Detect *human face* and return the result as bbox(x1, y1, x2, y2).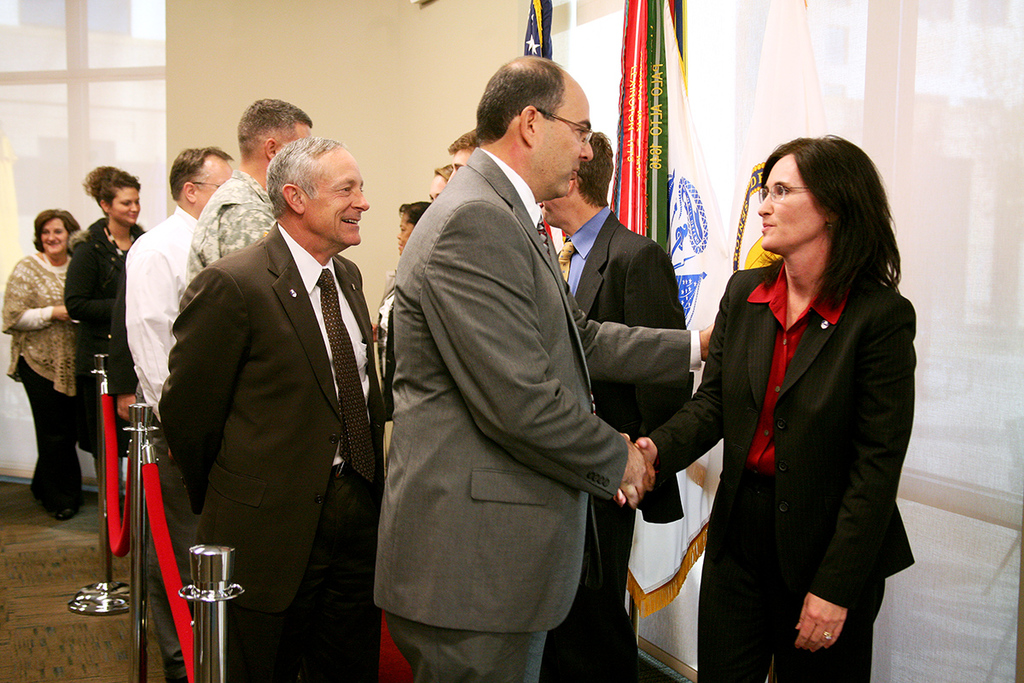
bbox(451, 150, 468, 177).
